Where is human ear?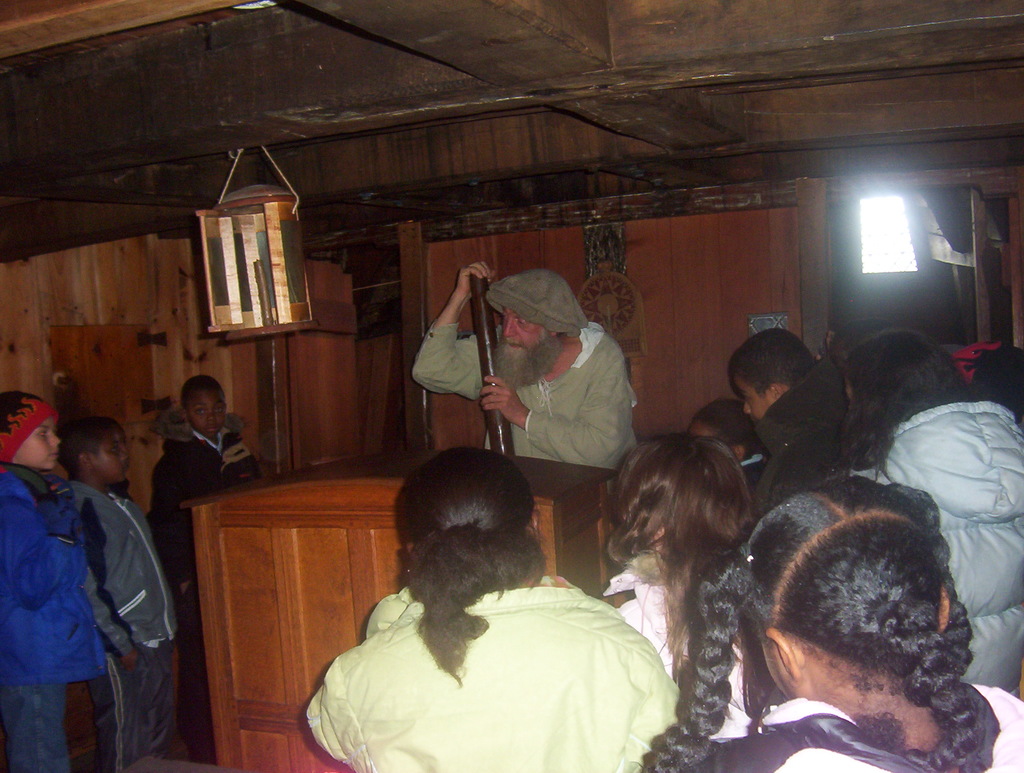
x1=770 y1=631 x2=806 y2=679.
